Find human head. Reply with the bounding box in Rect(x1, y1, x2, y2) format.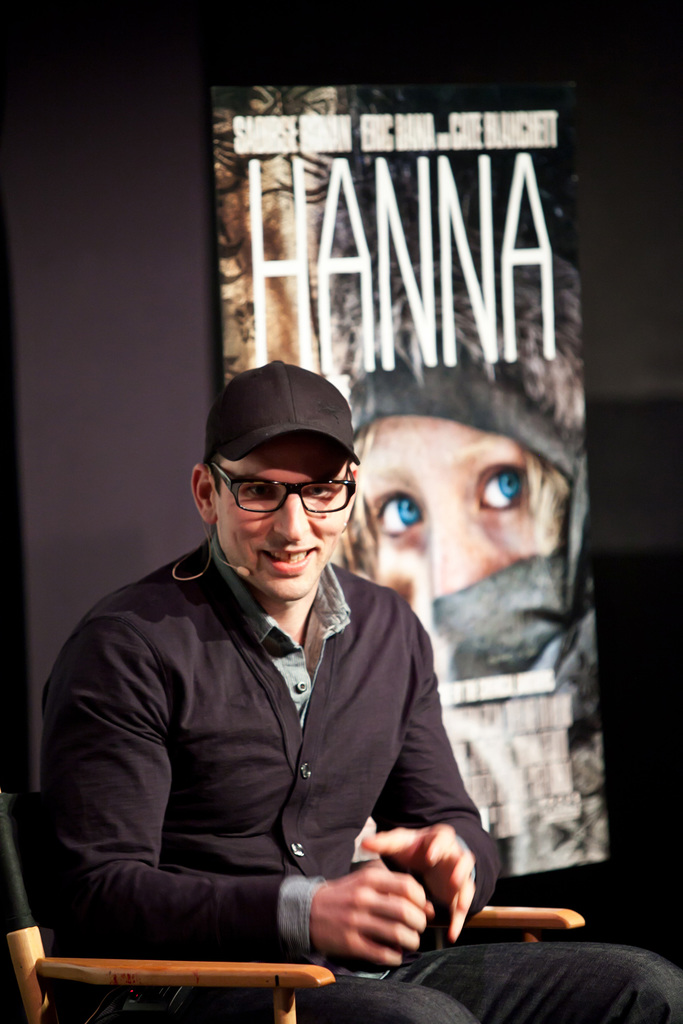
Rect(190, 442, 361, 600).
